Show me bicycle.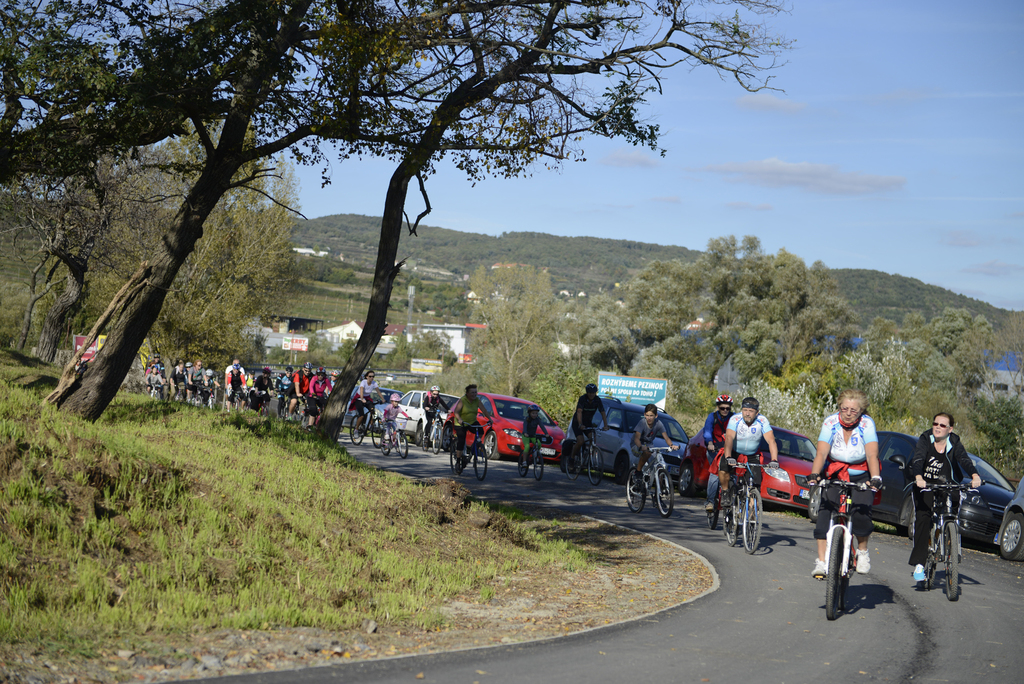
bicycle is here: [517, 434, 550, 481].
